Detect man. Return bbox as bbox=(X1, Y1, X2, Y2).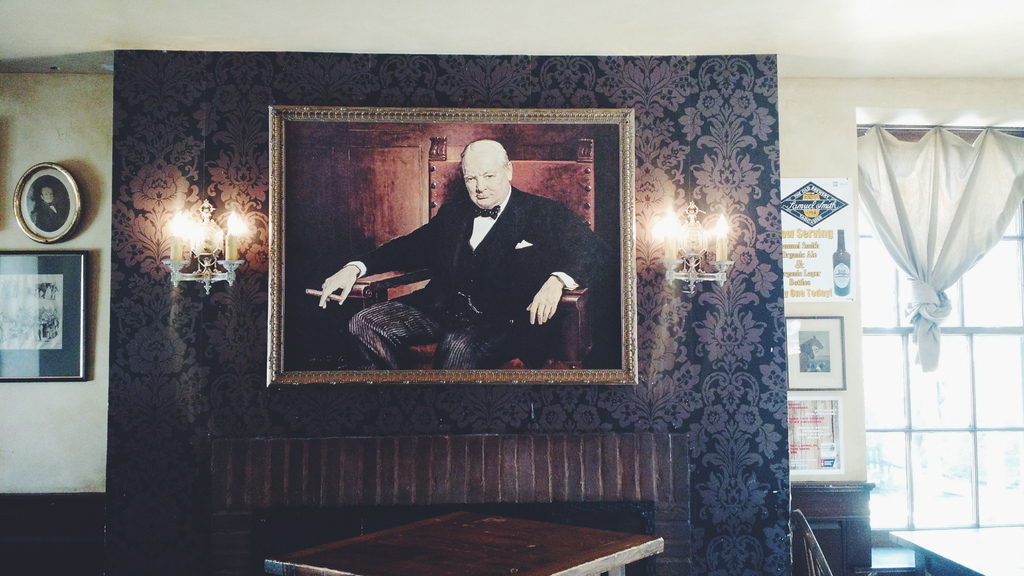
bbox=(28, 180, 61, 233).
